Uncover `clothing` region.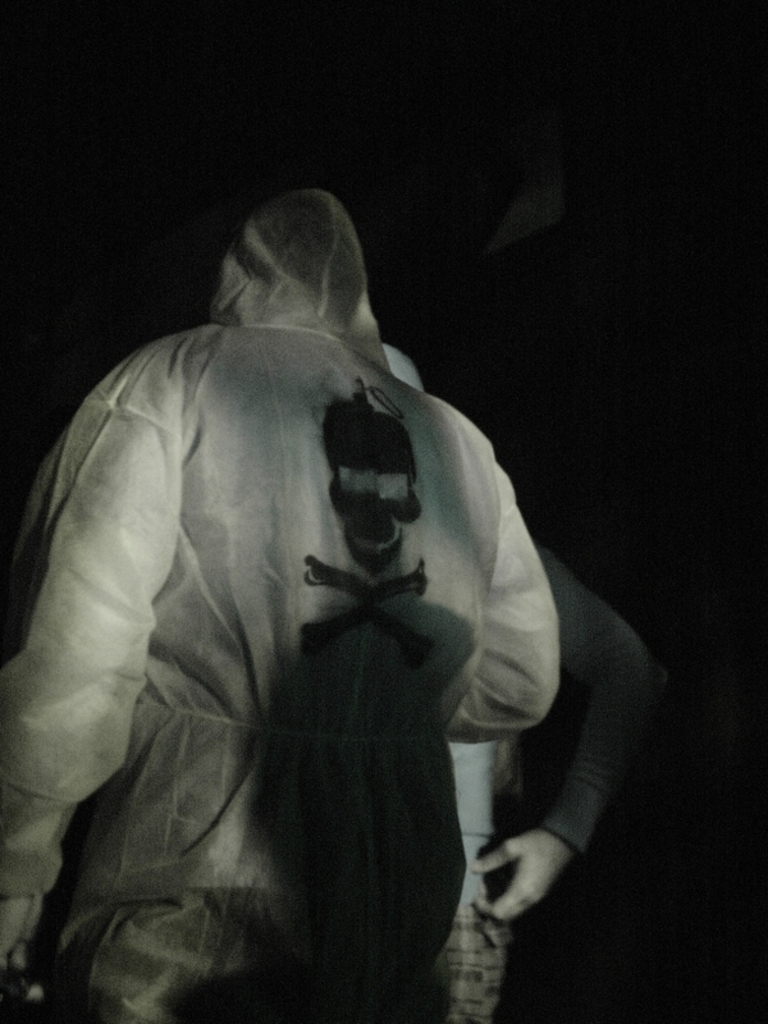
Uncovered: <box>435,534,652,1023</box>.
